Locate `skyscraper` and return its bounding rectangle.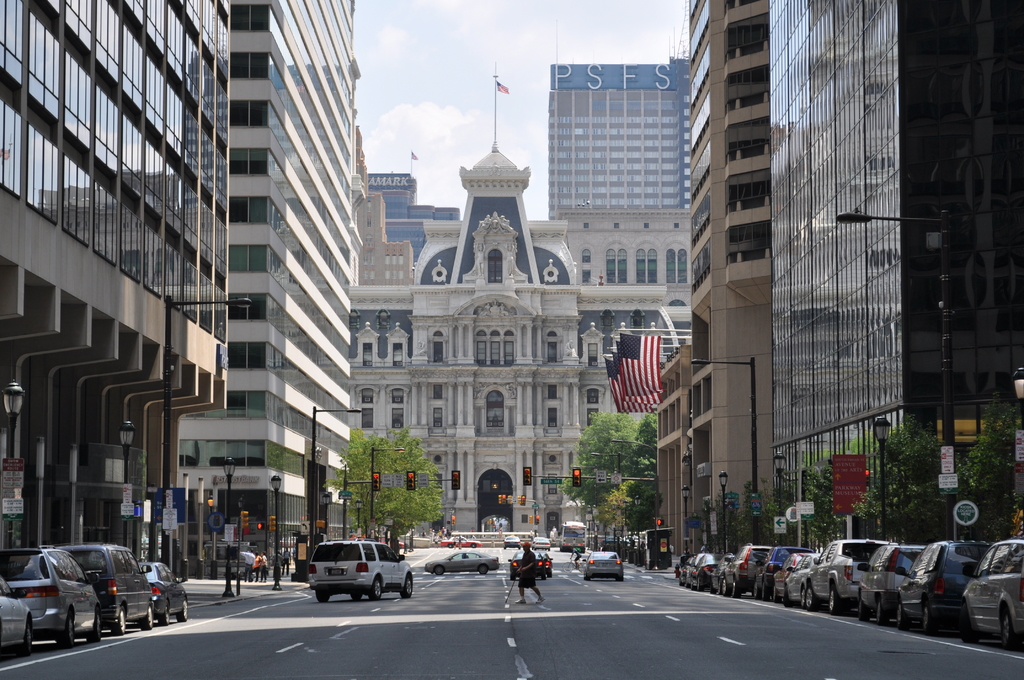
(767, 0, 1021, 551).
